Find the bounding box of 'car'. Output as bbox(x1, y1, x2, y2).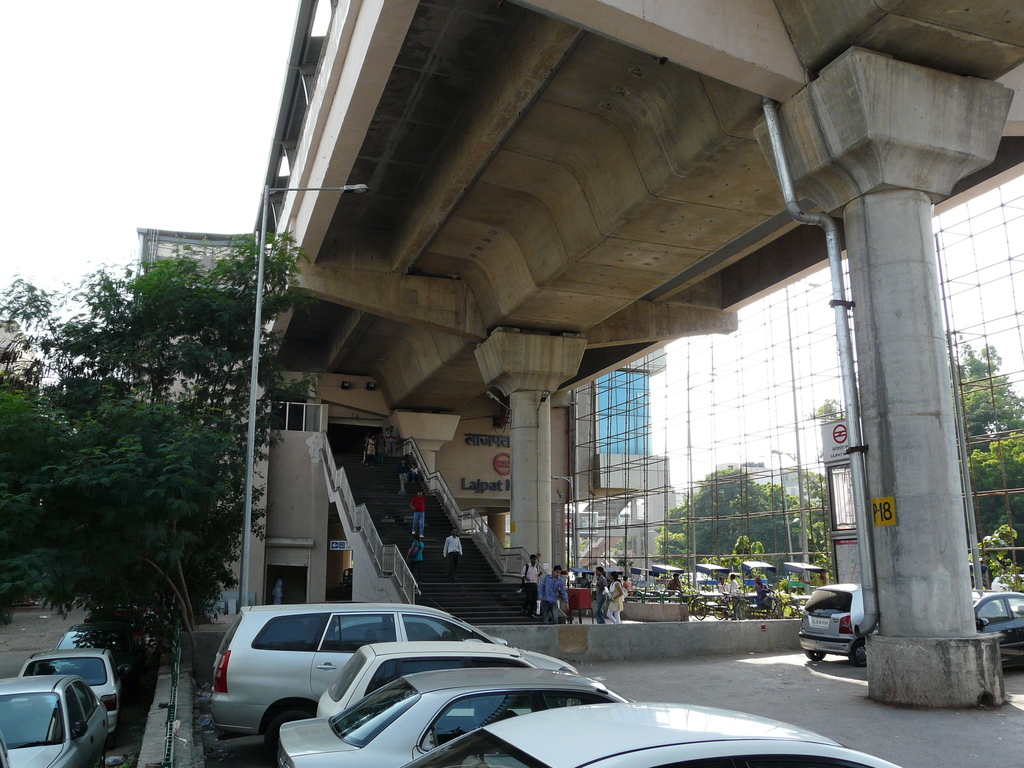
bbox(214, 596, 573, 748).
